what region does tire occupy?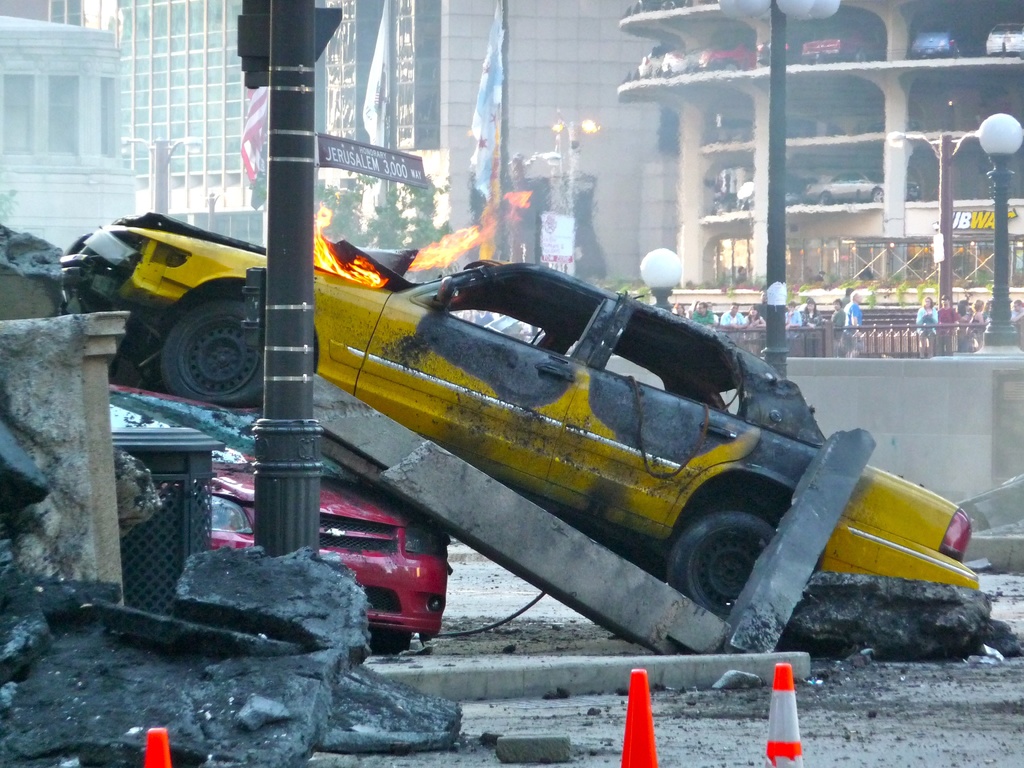
bbox=[141, 279, 247, 405].
